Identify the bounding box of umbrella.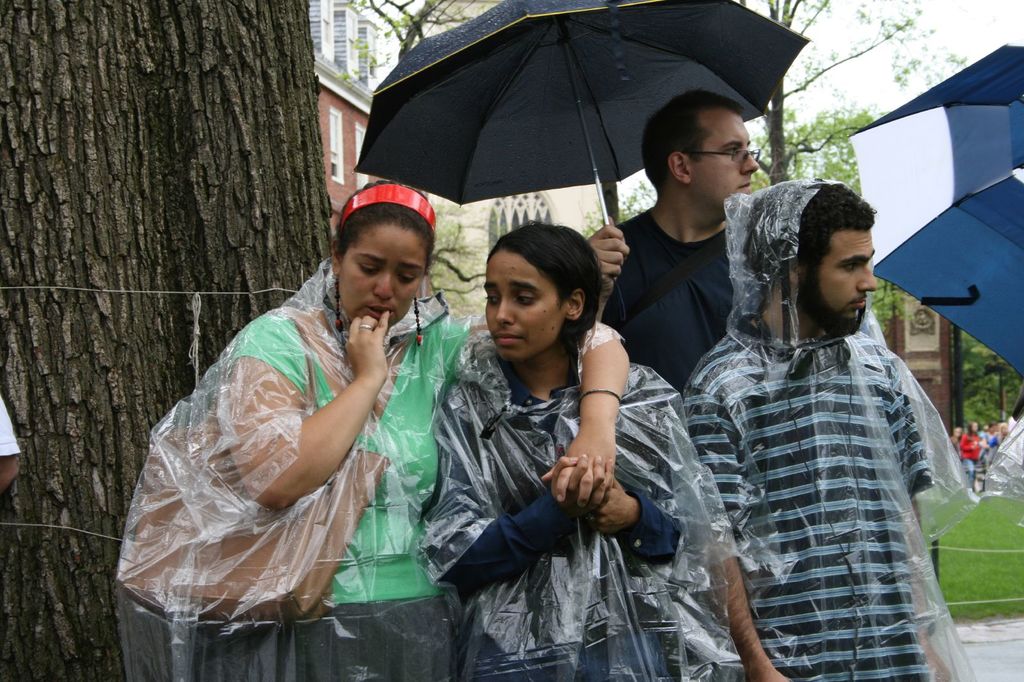
pyautogui.locateOnScreen(848, 42, 1023, 382).
